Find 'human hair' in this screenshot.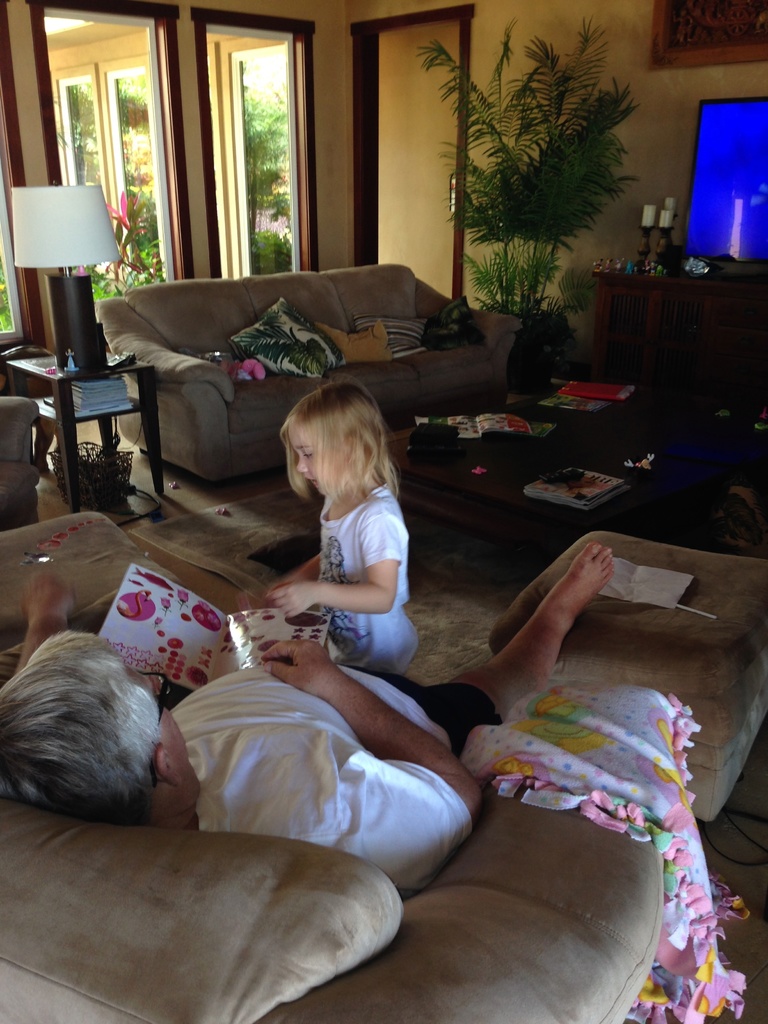
The bounding box for 'human hair' is rect(282, 384, 401, 517).
